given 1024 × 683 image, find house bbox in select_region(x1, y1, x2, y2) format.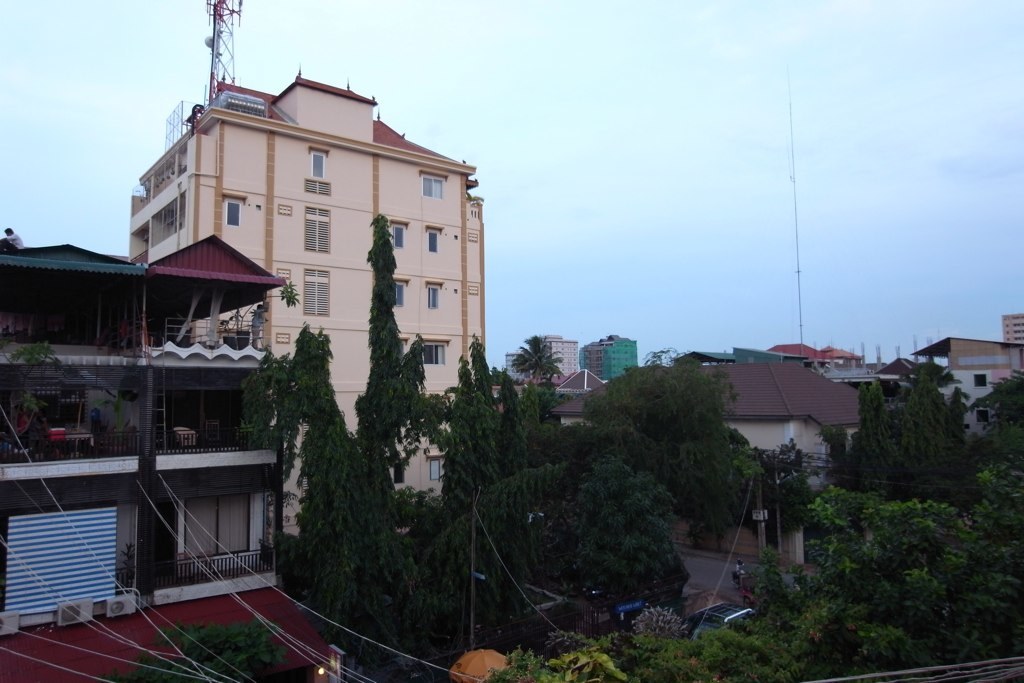
select_region(0, 227, 335, 682).
